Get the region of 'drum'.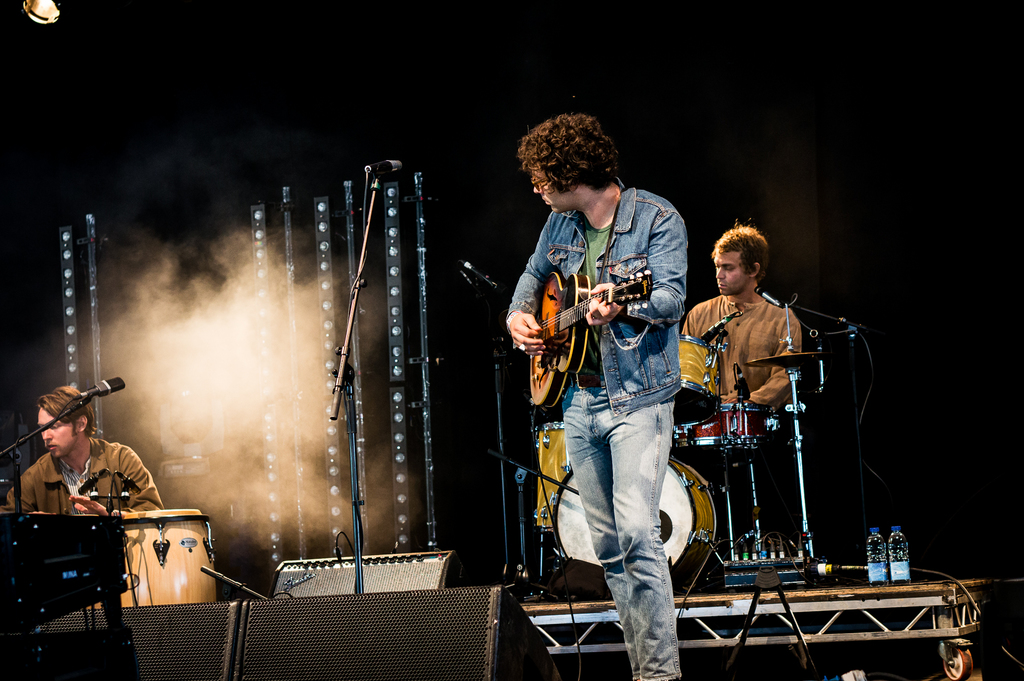
select_region(536, 414, 574, 532).
